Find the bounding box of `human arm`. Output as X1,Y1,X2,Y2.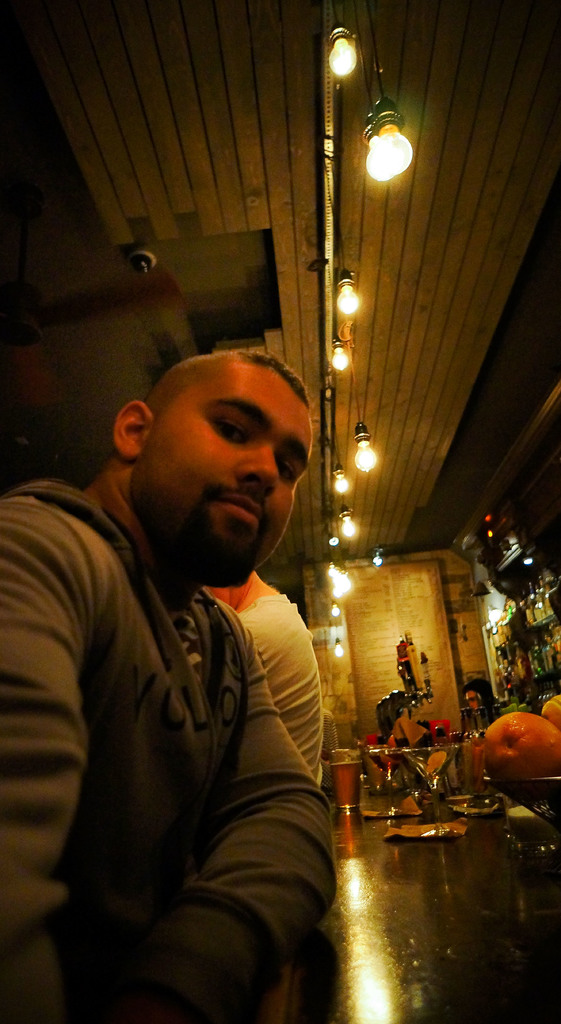
0,499,88,1007.
